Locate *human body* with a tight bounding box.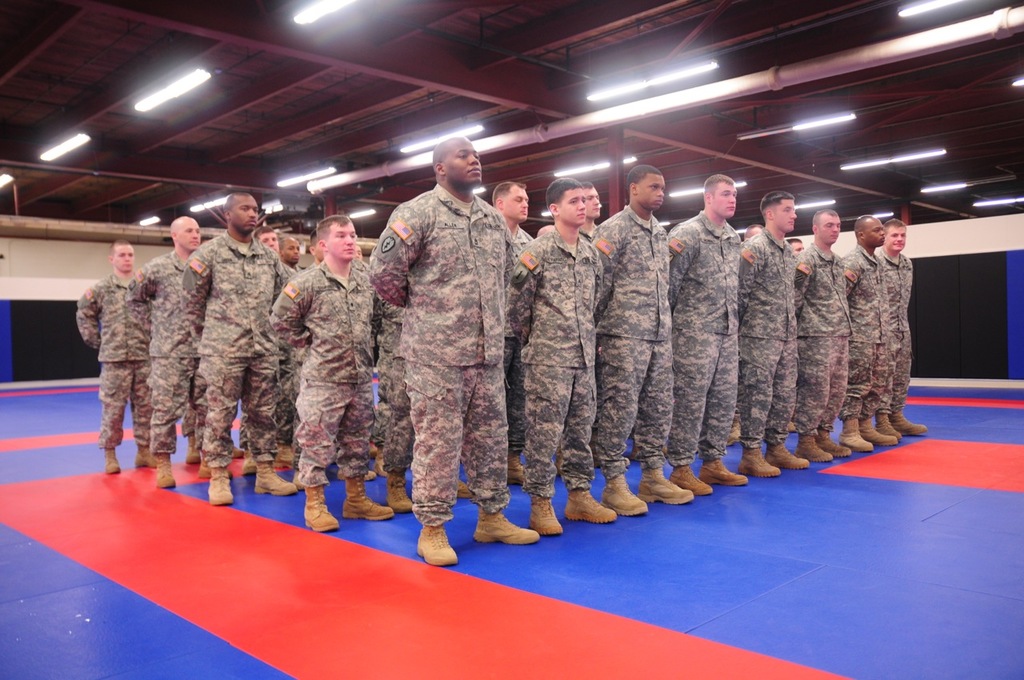
box=[878, 218, 925, 442].
